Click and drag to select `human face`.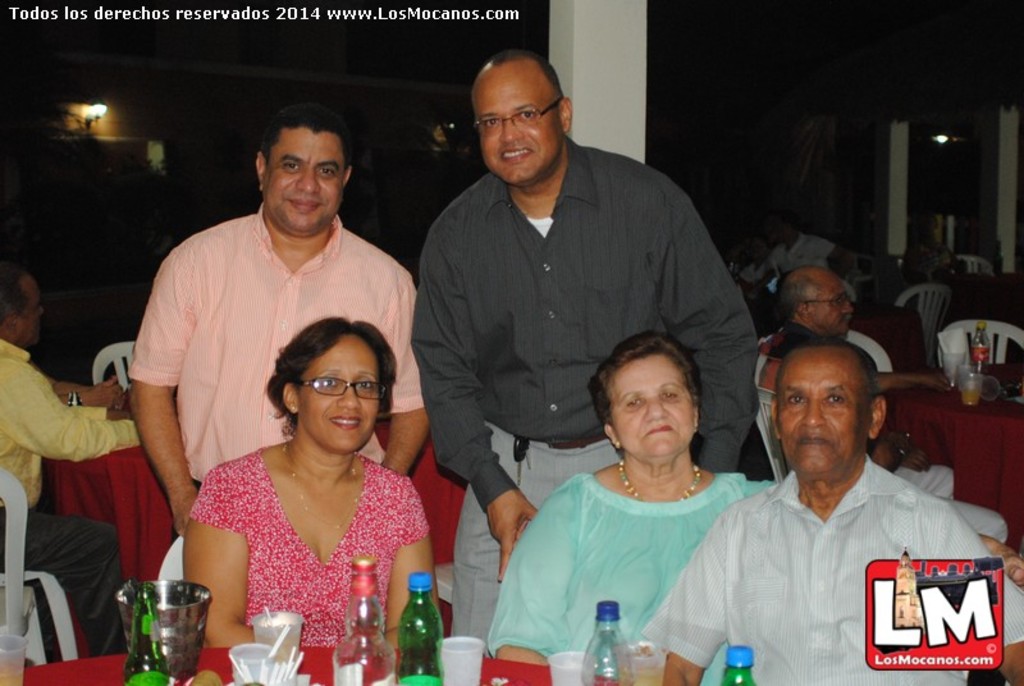
Selection: {"left": 812, "top": 273, "right": 856, "bottom": 342}.
